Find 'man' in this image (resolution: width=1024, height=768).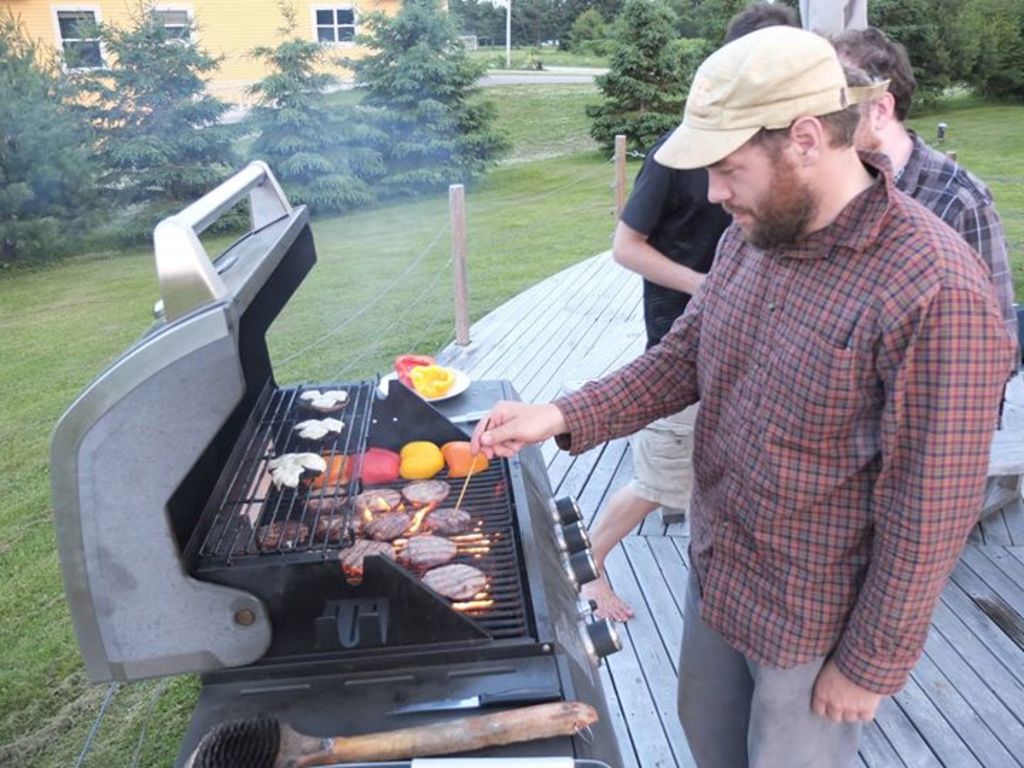
select_region(570, 0, 804, 627).
